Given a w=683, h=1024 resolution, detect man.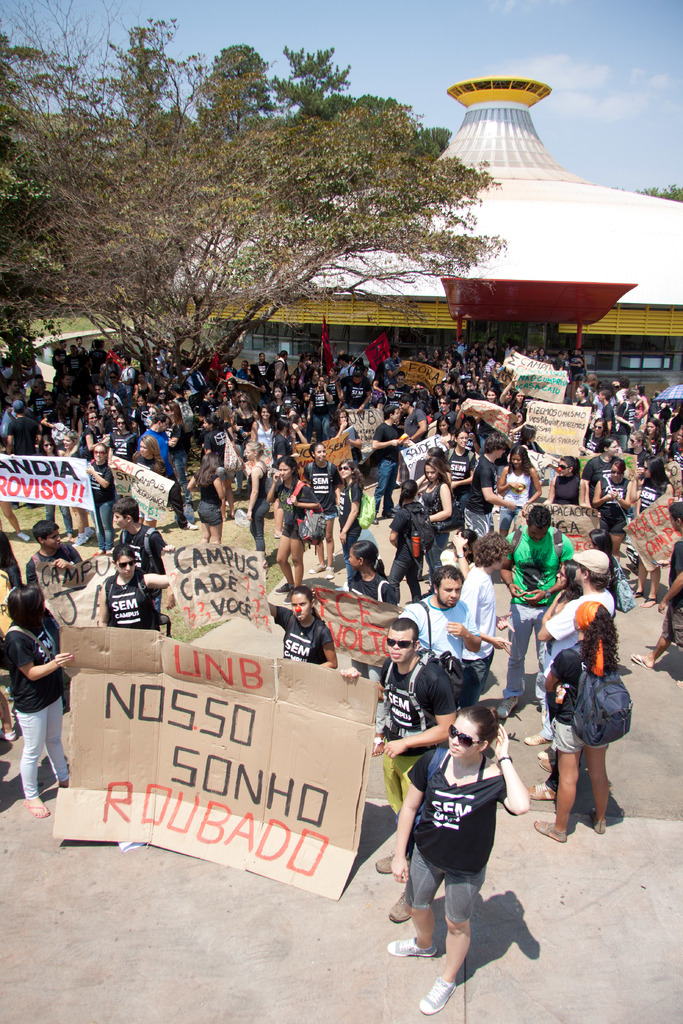
rect(397, 563, 485, 666).
